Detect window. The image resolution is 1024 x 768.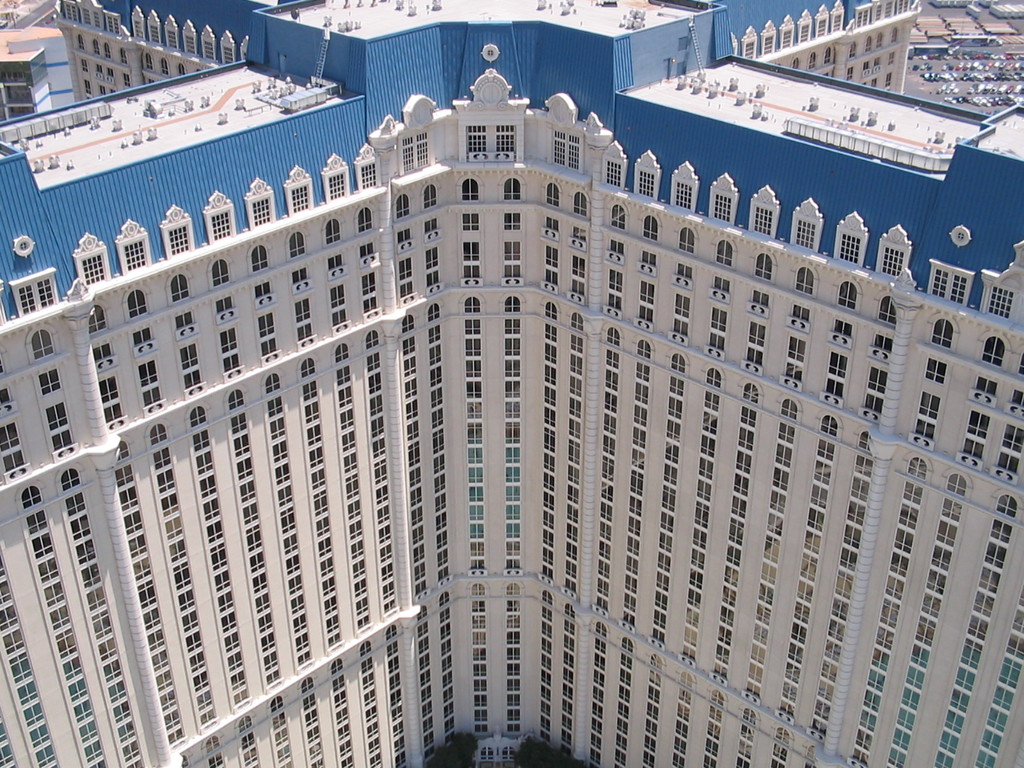
627 535 644 557.
